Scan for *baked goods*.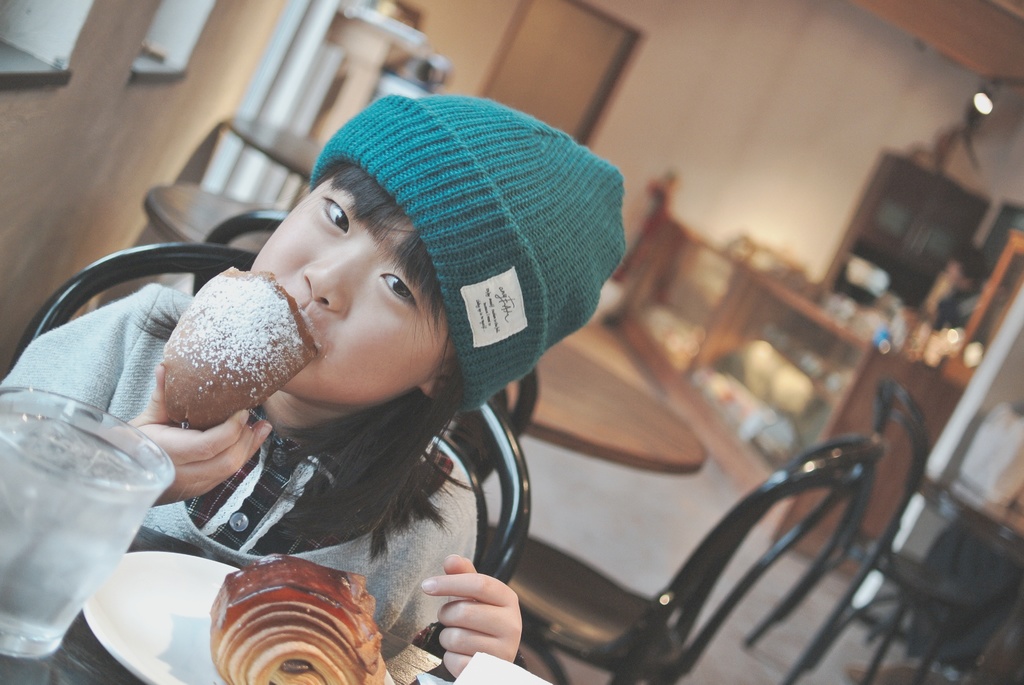
Scan result: (157,261,320,431).
